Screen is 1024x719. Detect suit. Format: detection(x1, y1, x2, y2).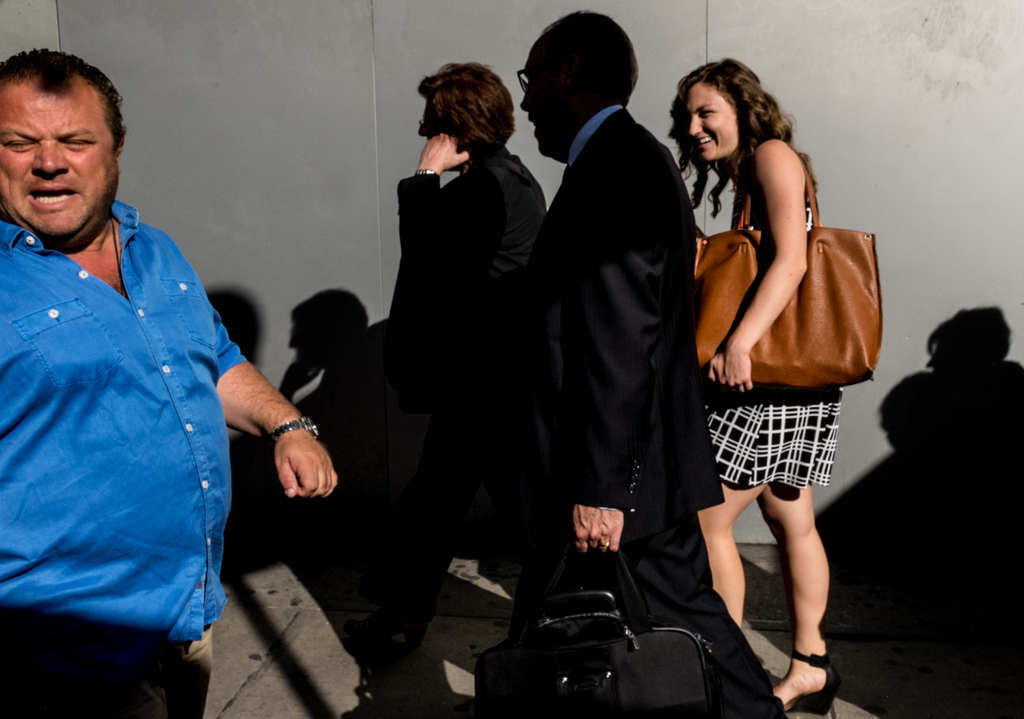
detection(524, 127, 788, 706).
